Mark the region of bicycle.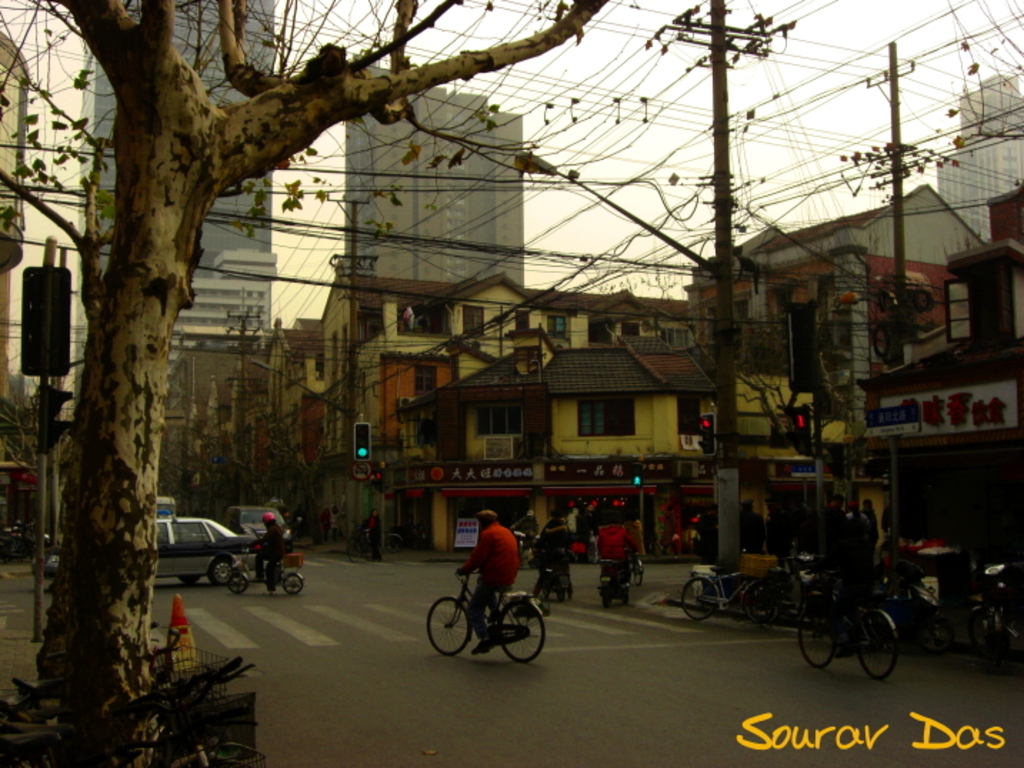
Region: (793,567,900,684).
